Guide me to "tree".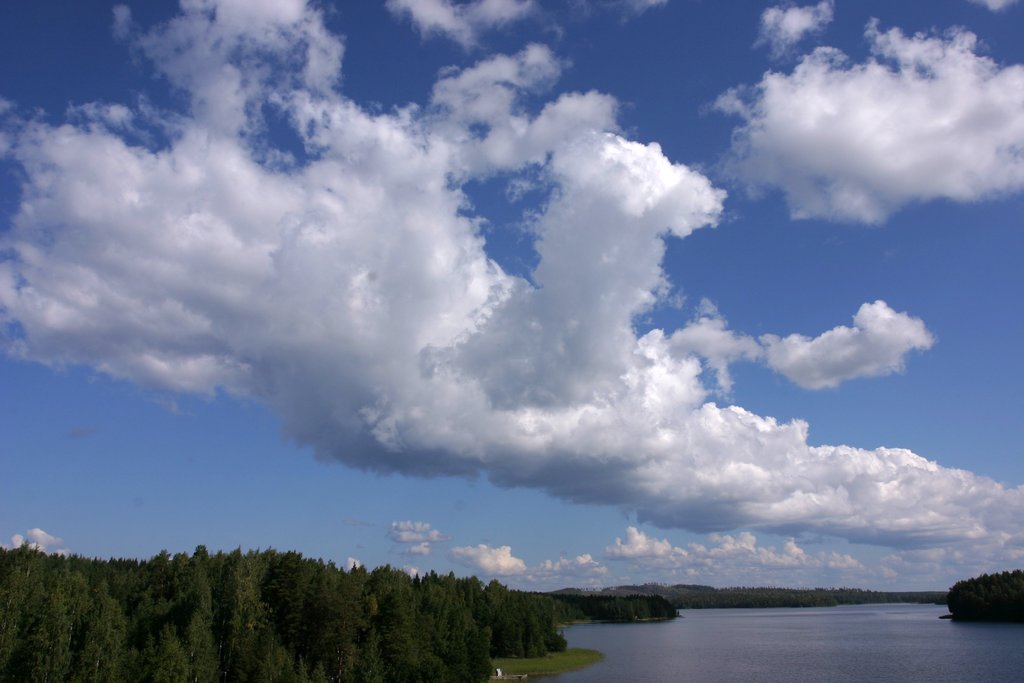
Guidance: (x1=309, y1=662, x2=325, y2=682).
